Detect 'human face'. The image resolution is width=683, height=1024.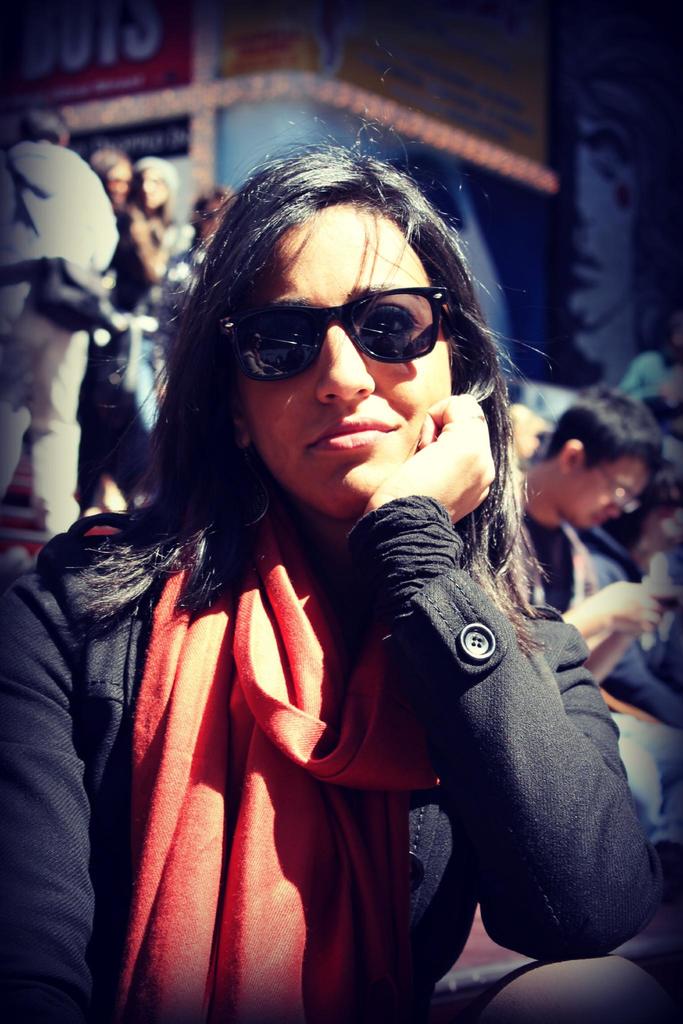
[561,451,650,529].
